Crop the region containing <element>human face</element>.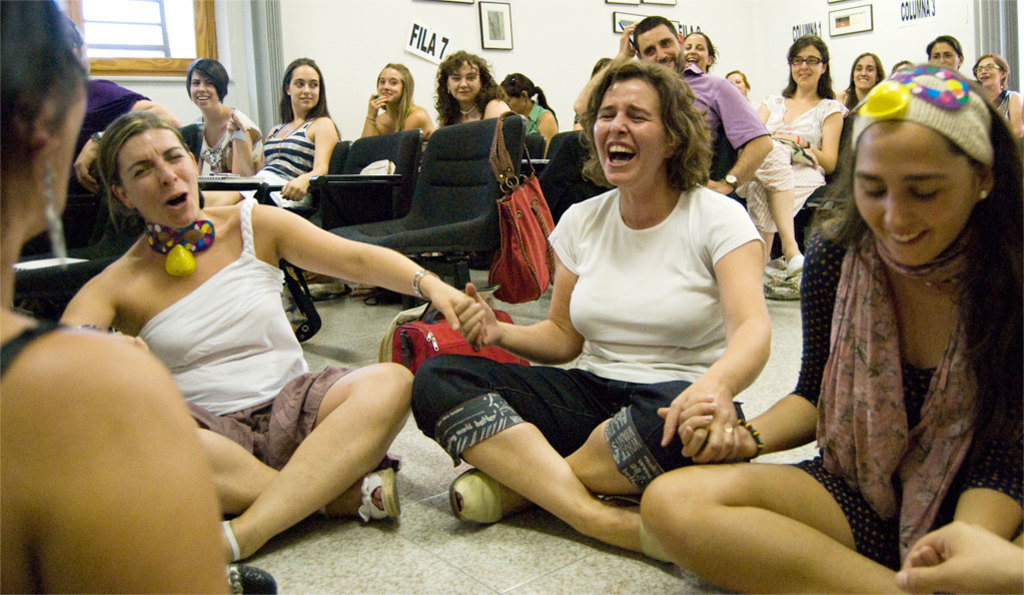
Crop region: (left=442, top=60, right=481, bottom=96).
